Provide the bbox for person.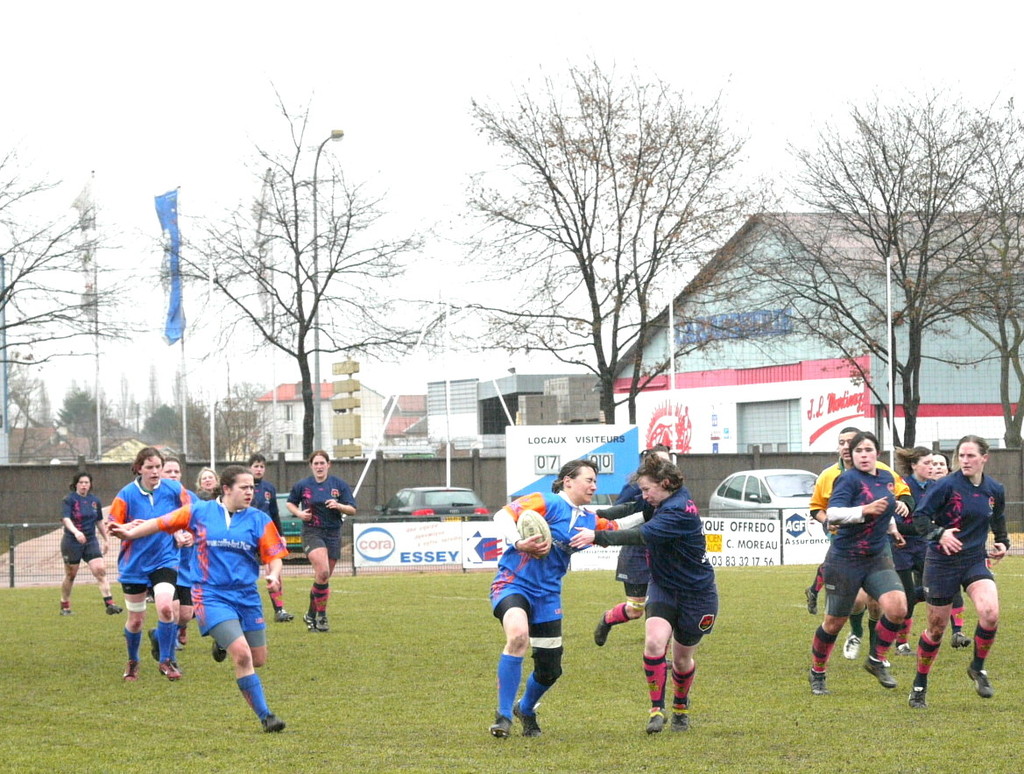
(484, 459, 620, 739).
